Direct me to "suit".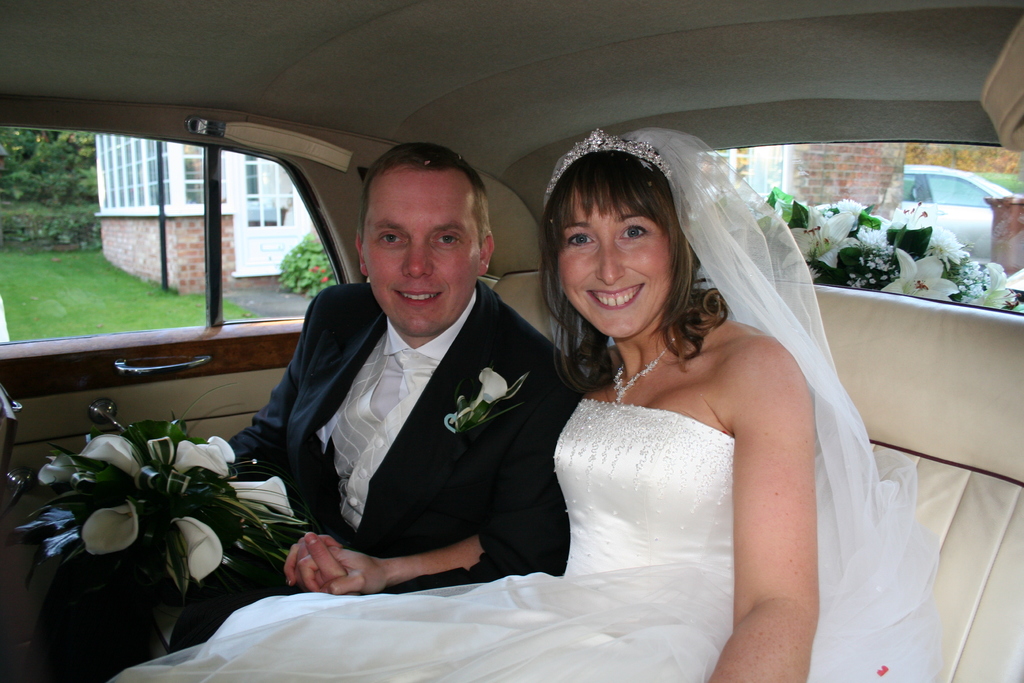
Direction: detection(219, 209, 582, 623).
